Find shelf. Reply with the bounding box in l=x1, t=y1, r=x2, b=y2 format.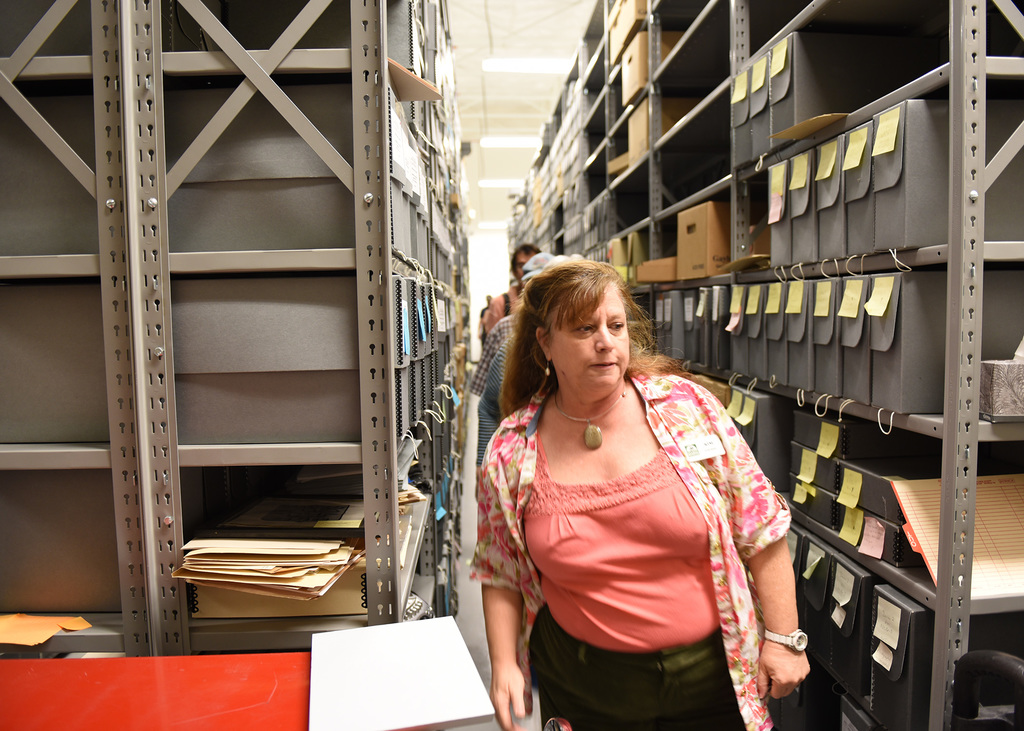
l=604, t=127, r=628, b=182.
